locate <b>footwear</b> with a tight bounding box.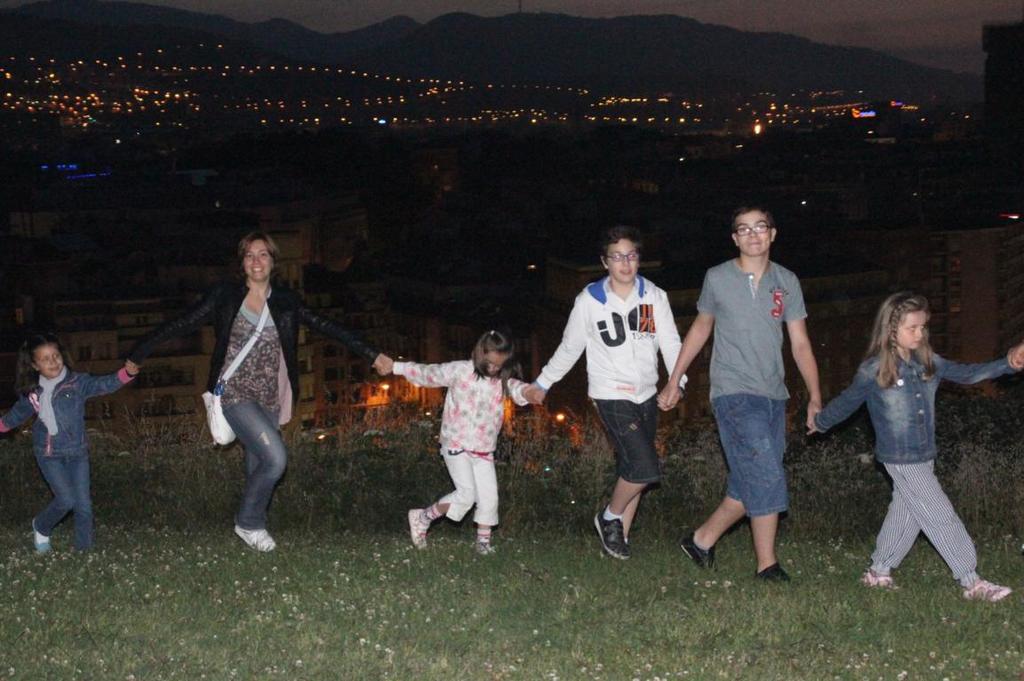
BBox(961, 576, 1011, 600).
